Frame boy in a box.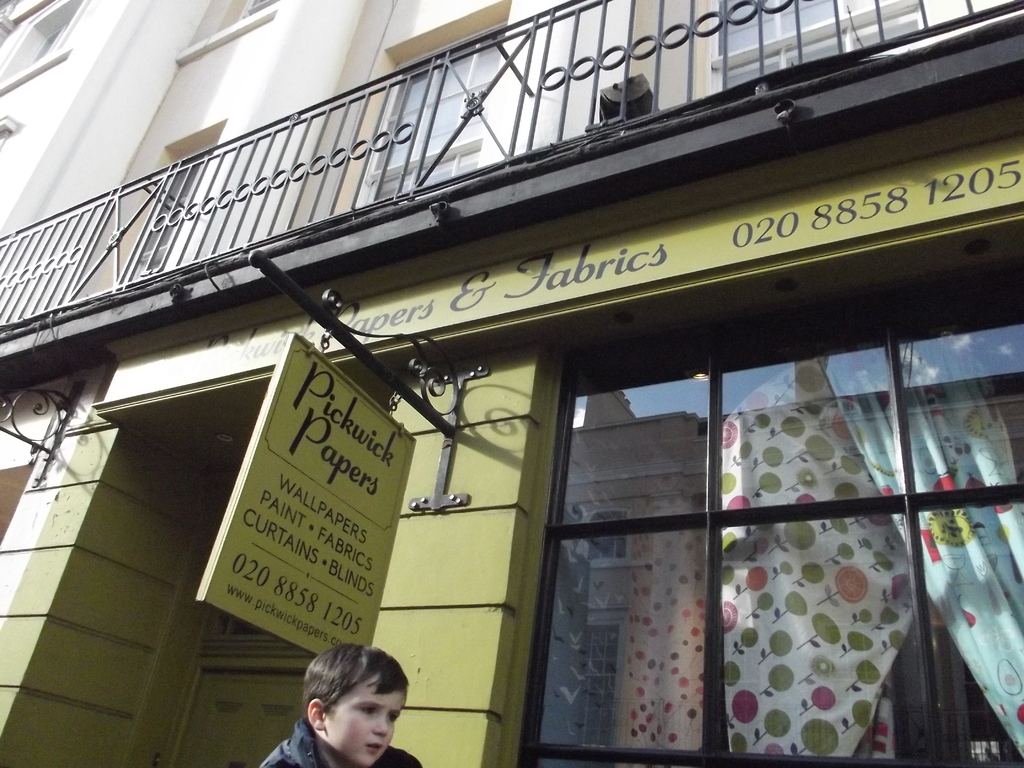
x1=255 y1=644 x2=420 y2=767.
